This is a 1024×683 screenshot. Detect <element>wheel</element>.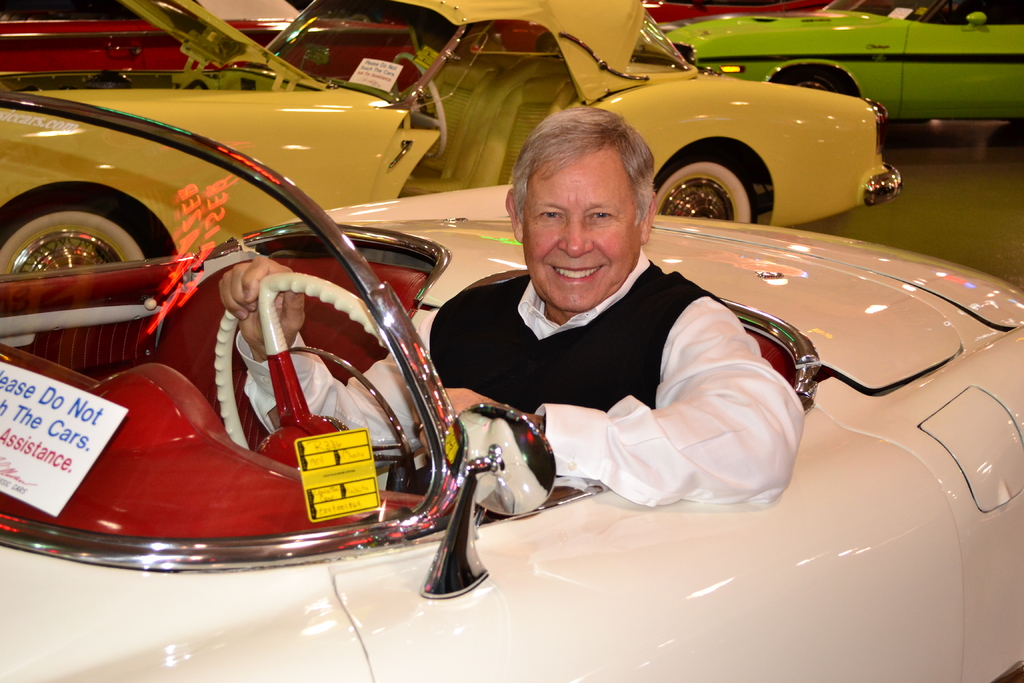
<box>217,272,432,494</box>.
